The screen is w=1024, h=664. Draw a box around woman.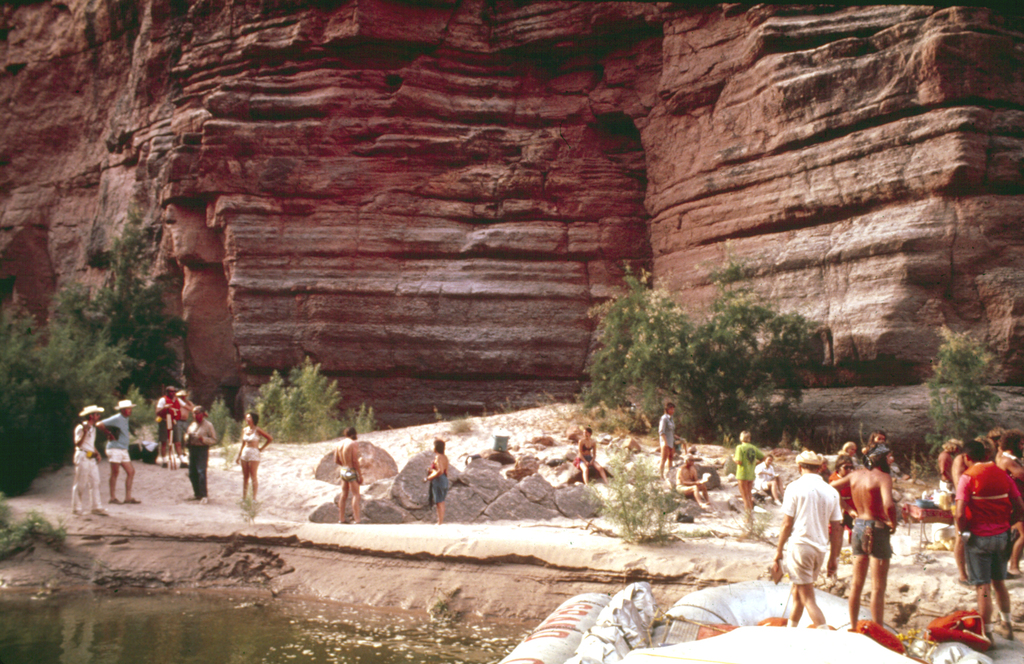
bbox=[424, 438, 449, 522].
